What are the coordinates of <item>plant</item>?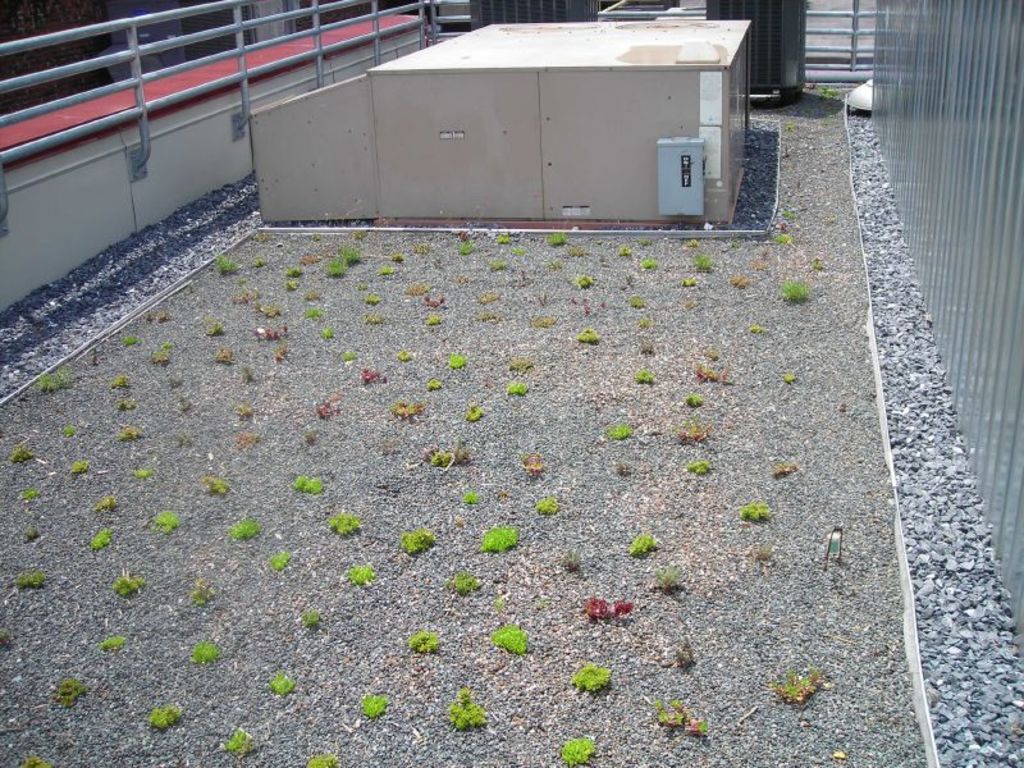
(x1=307, y1=749, x2=351, y2=767).
